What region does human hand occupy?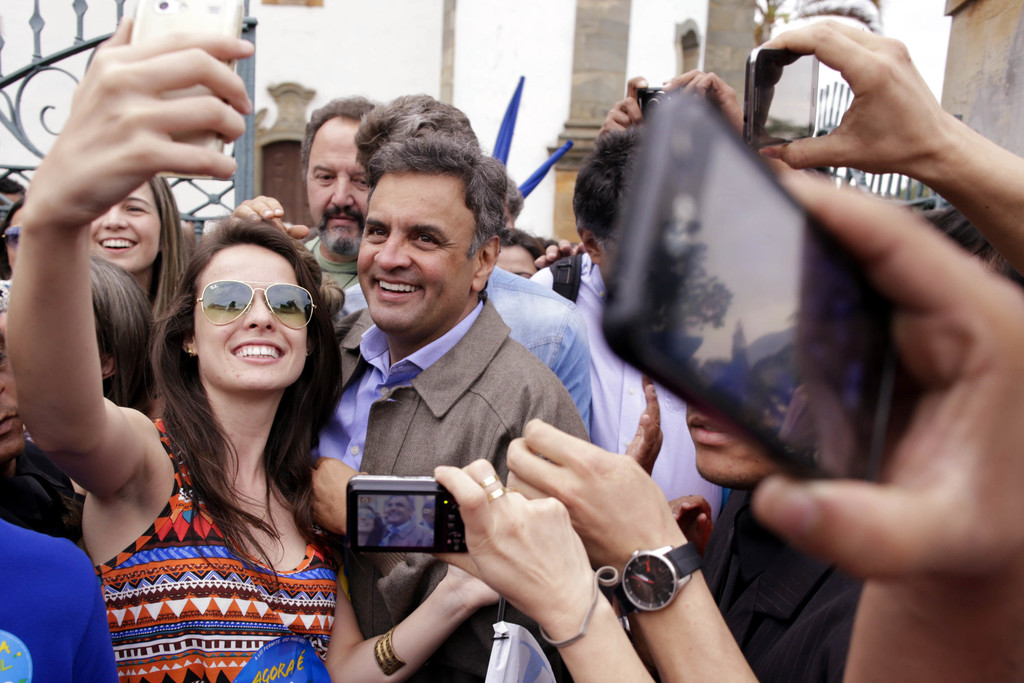
x1=307, y1=454, x2=368, y2=540.
